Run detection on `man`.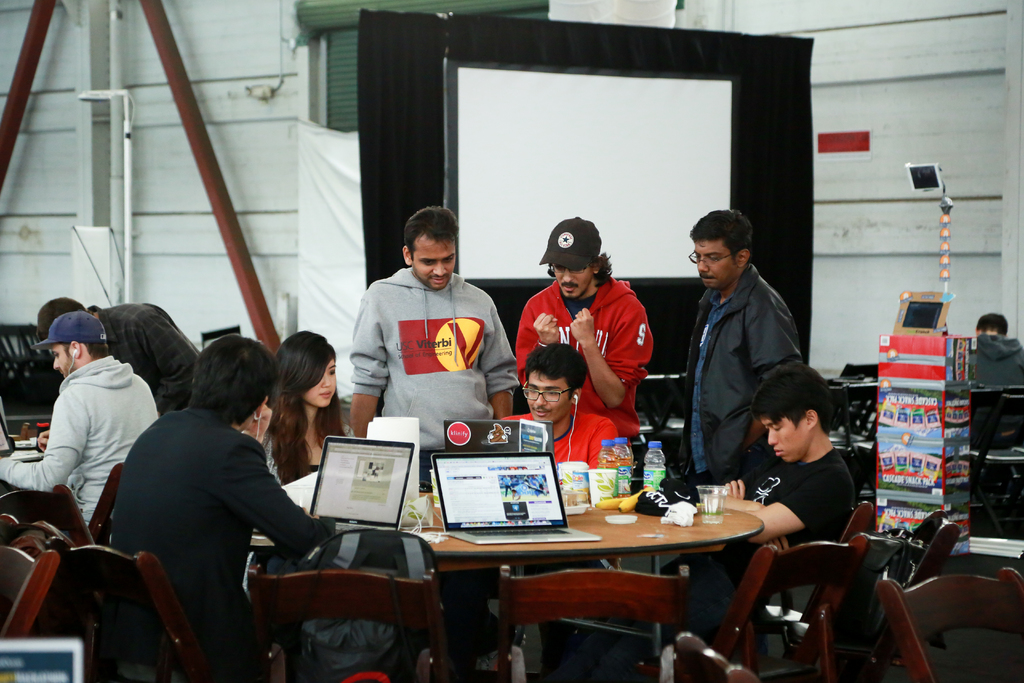
Result: 657:357:859:677.
